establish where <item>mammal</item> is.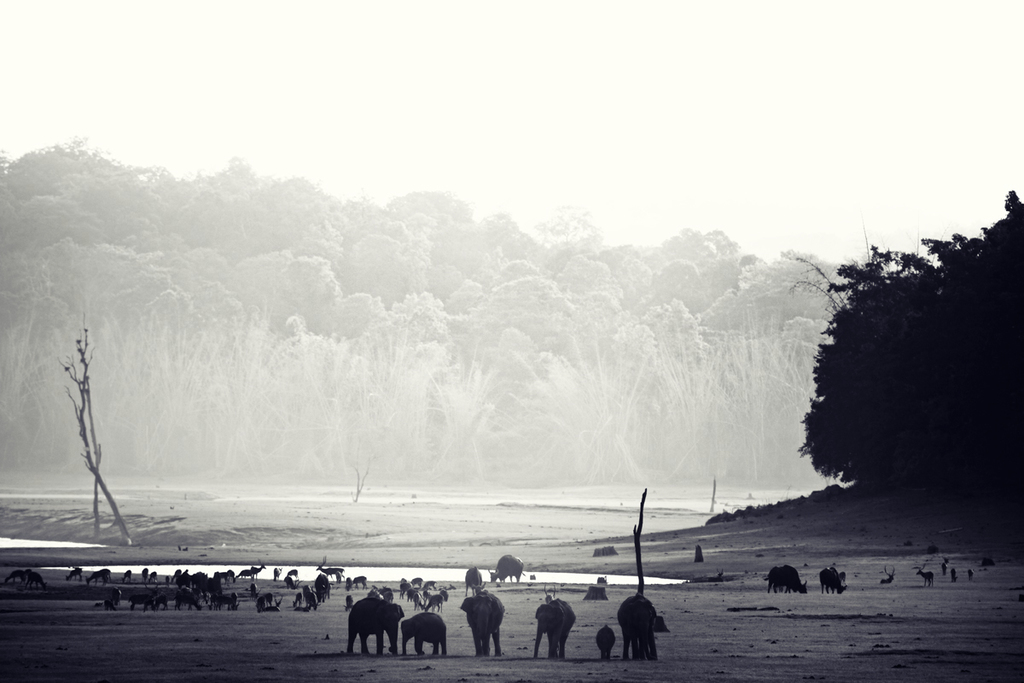
Established at l=458, t=589, r=503, b=656.
